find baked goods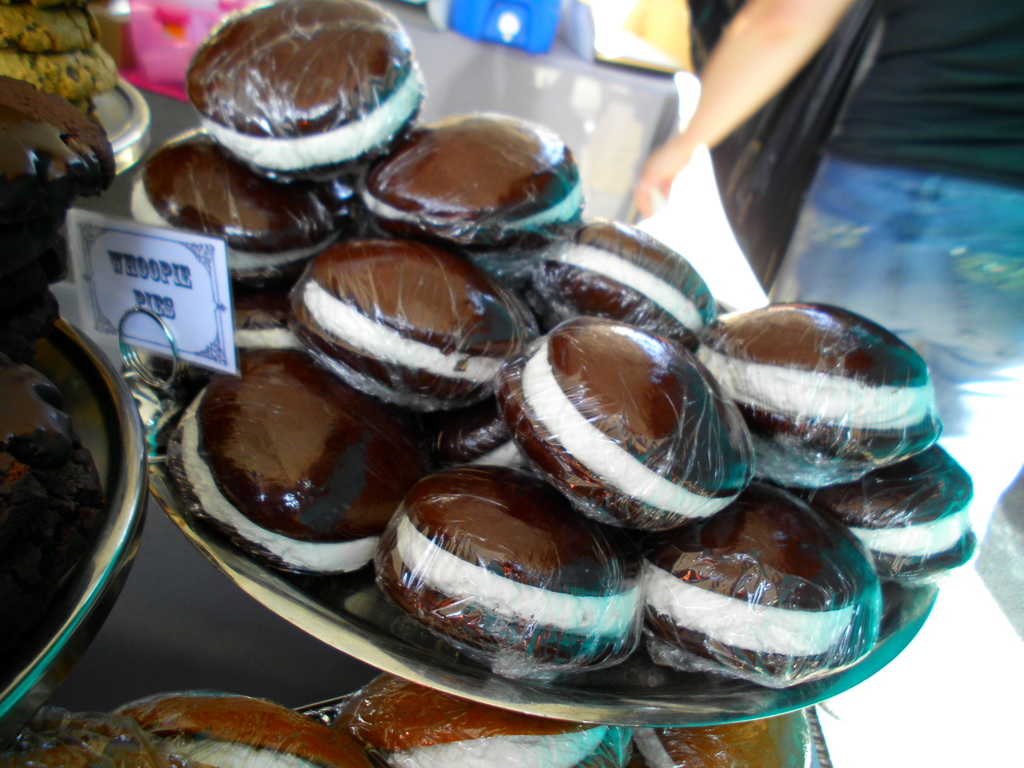
rect(333, 668, 623, 767)
